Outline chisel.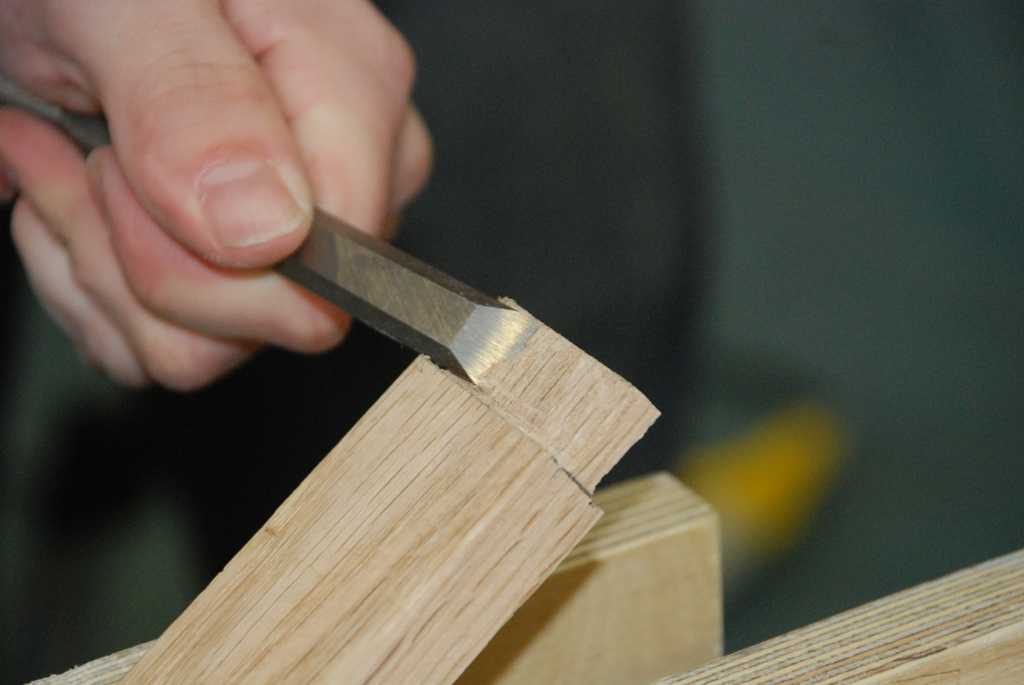
Outline: (0,58,542,381).
